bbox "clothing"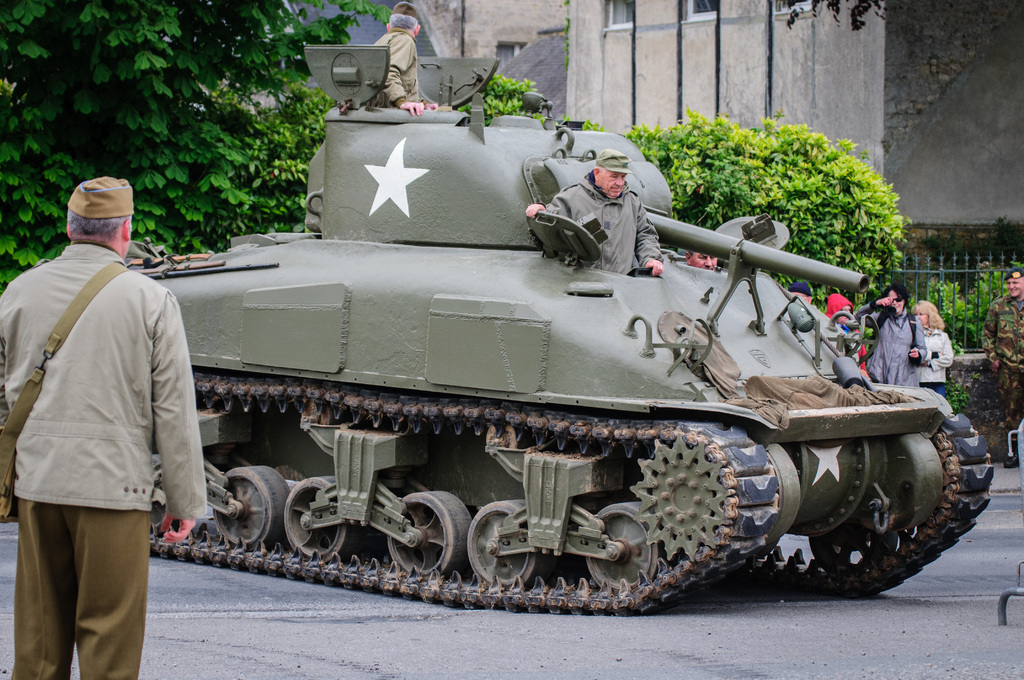
x1=556, y1=170, x2=653, y2=279
